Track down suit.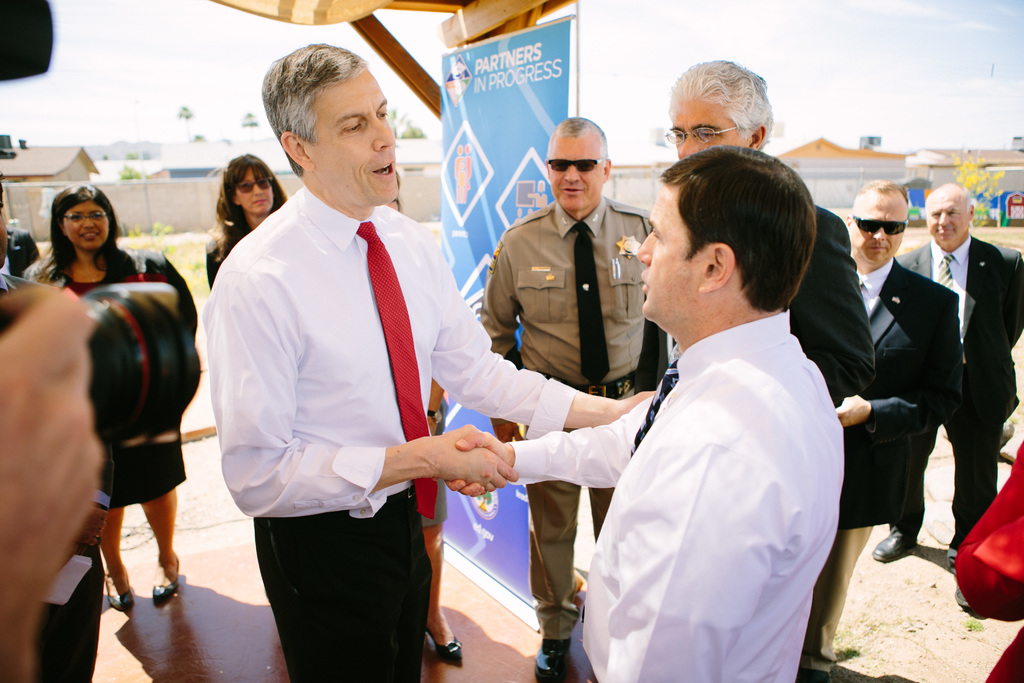
Tracked to (886, 209, 1007, 569).
